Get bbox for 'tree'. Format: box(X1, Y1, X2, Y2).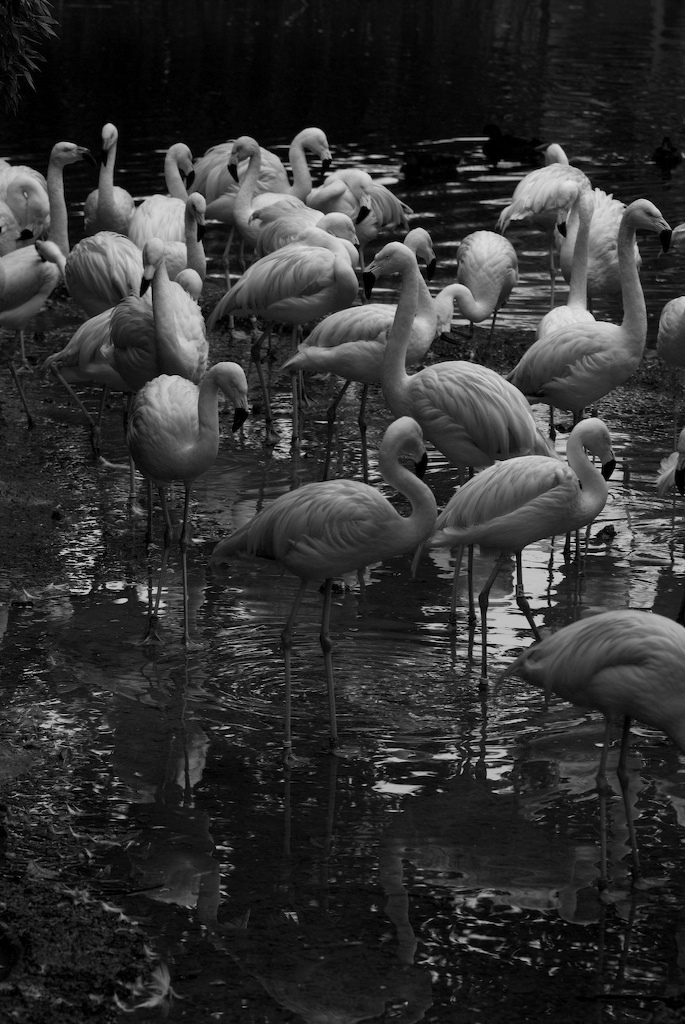
box(0, 0, 77, 137).
